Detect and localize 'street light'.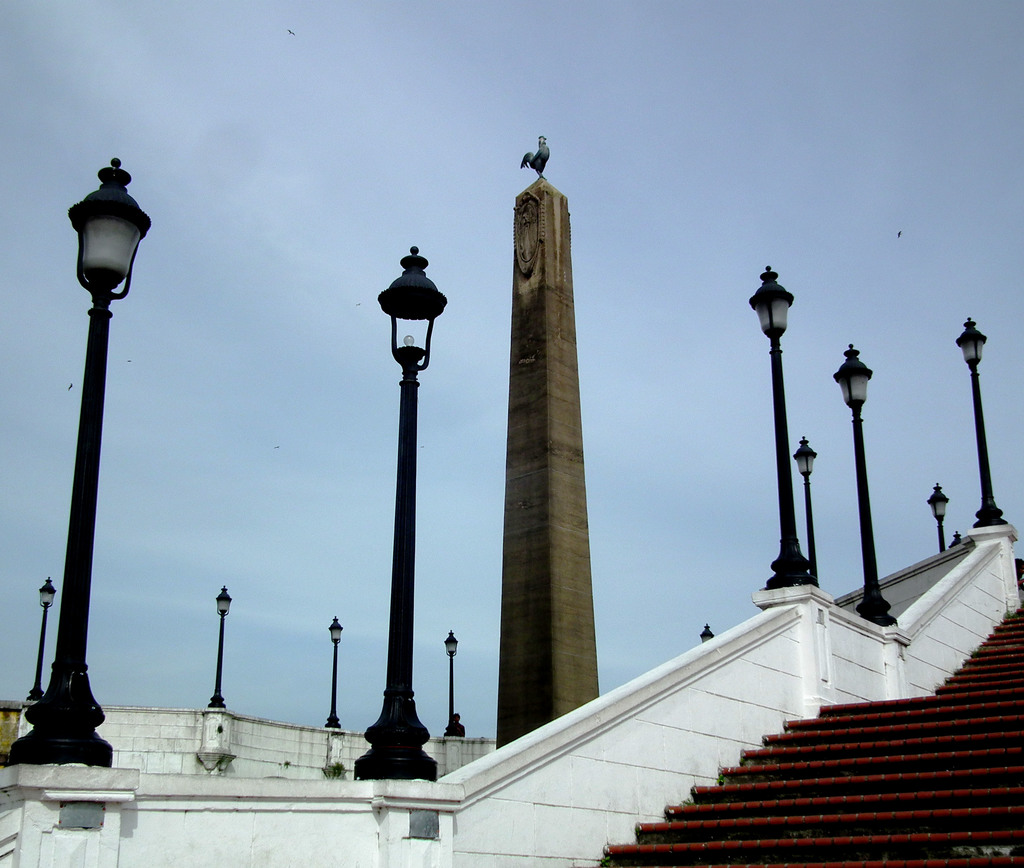
Localized at BBox(212, 588, 242, 711).
